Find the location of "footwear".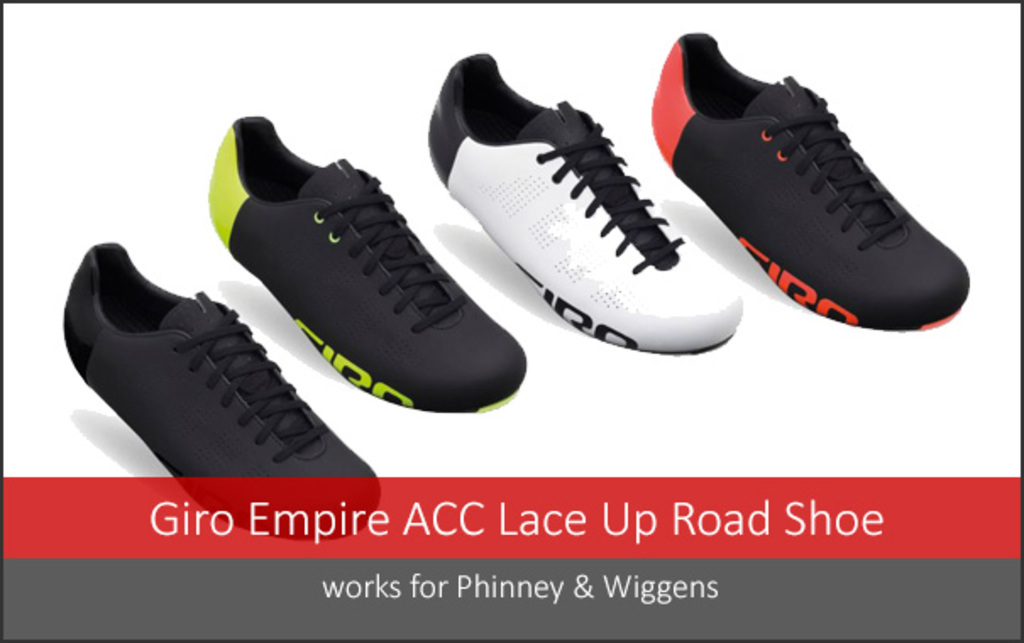
Location: BBox(647, 29, 970, 332).
